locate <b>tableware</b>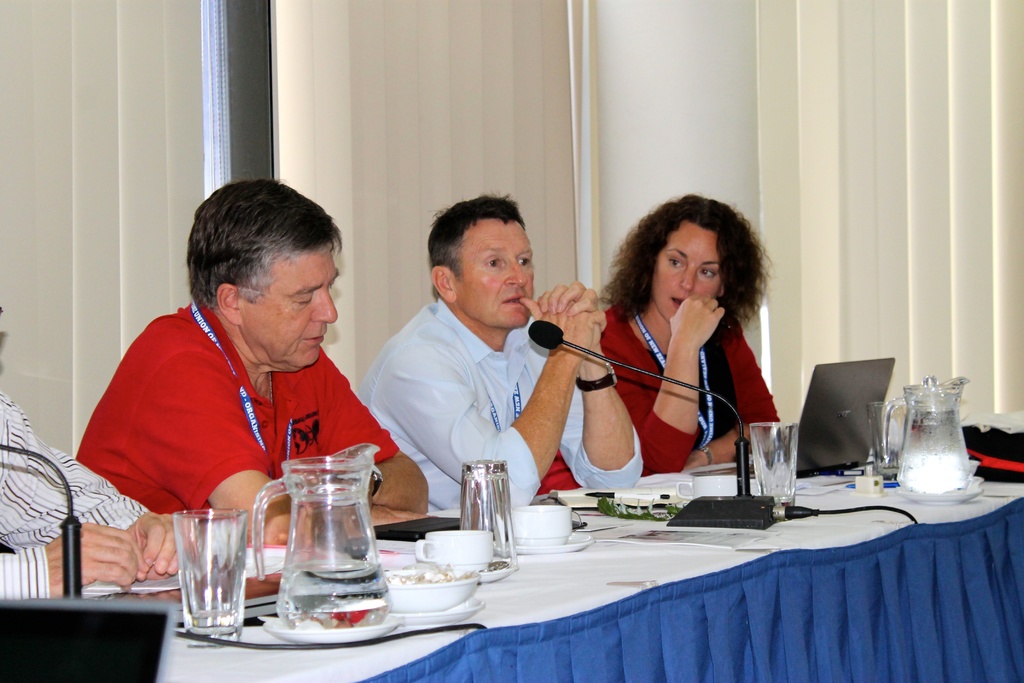
x1=674, y1=473, x2=740, y2=502
